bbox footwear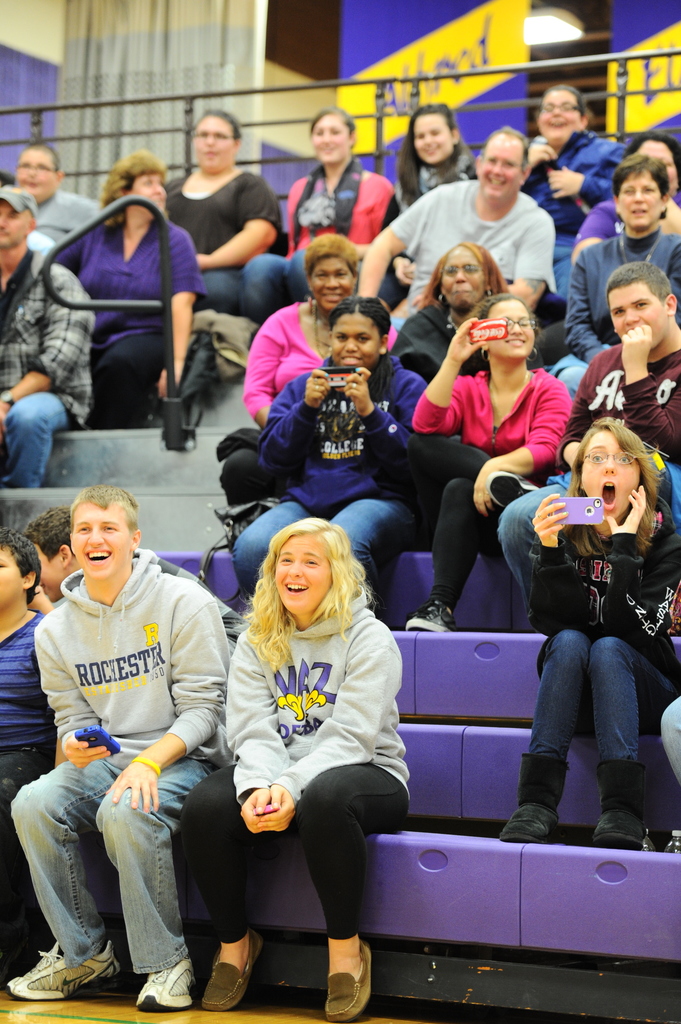
593,751,655,858
